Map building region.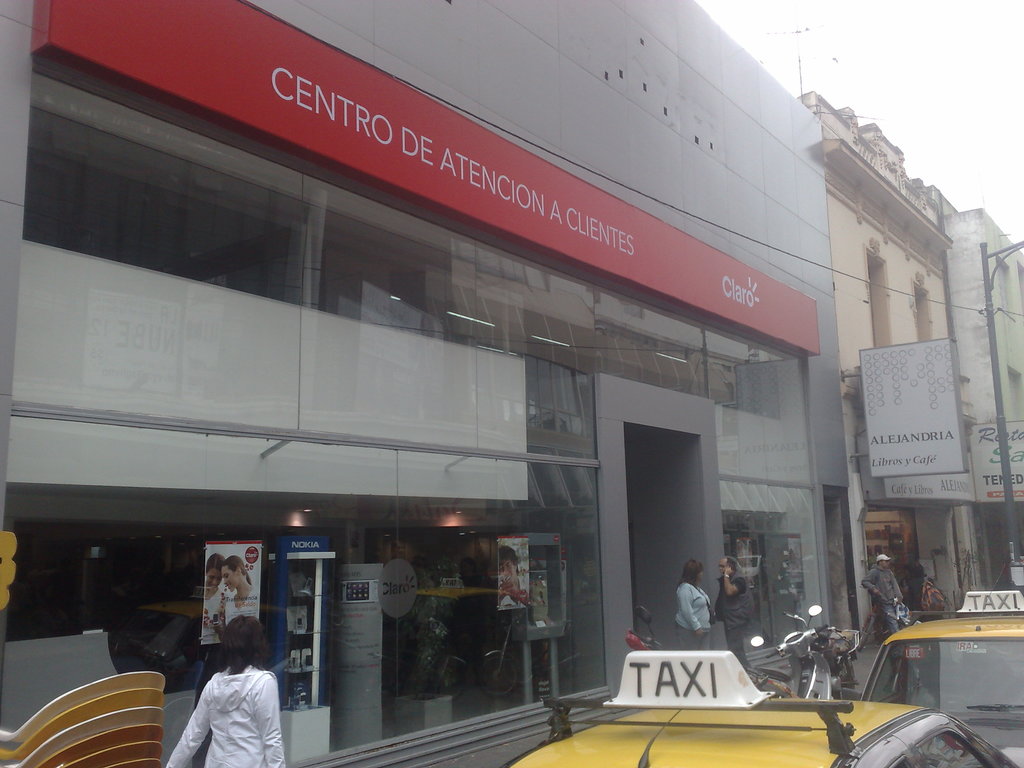
Mapped to left=794, top=99, right=985, bottom=646.
